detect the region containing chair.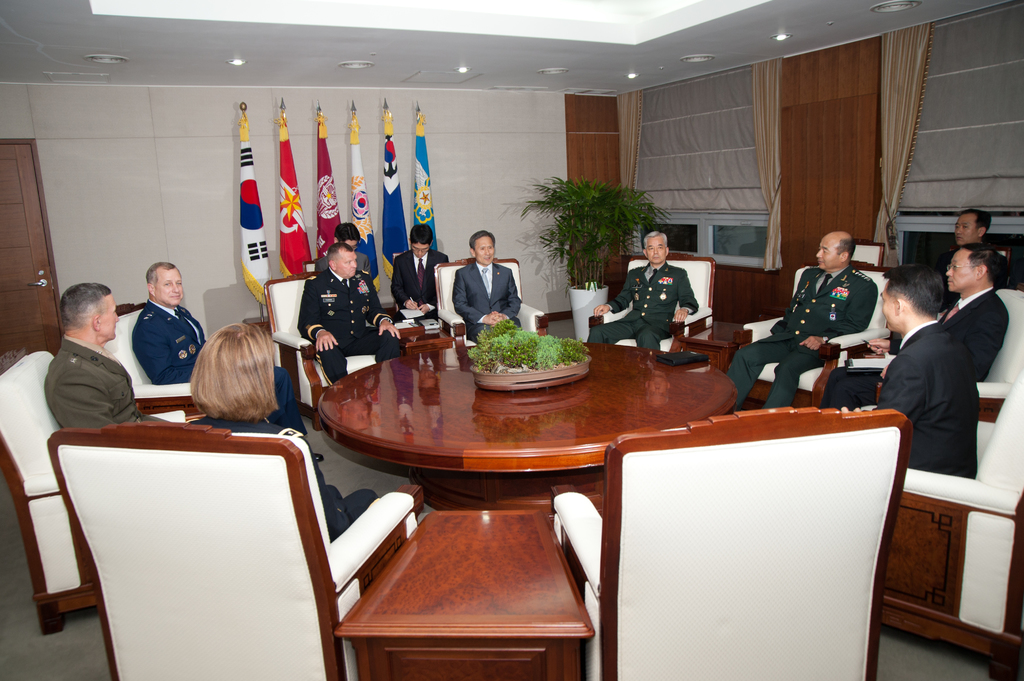
440, 258, 547, 348.
